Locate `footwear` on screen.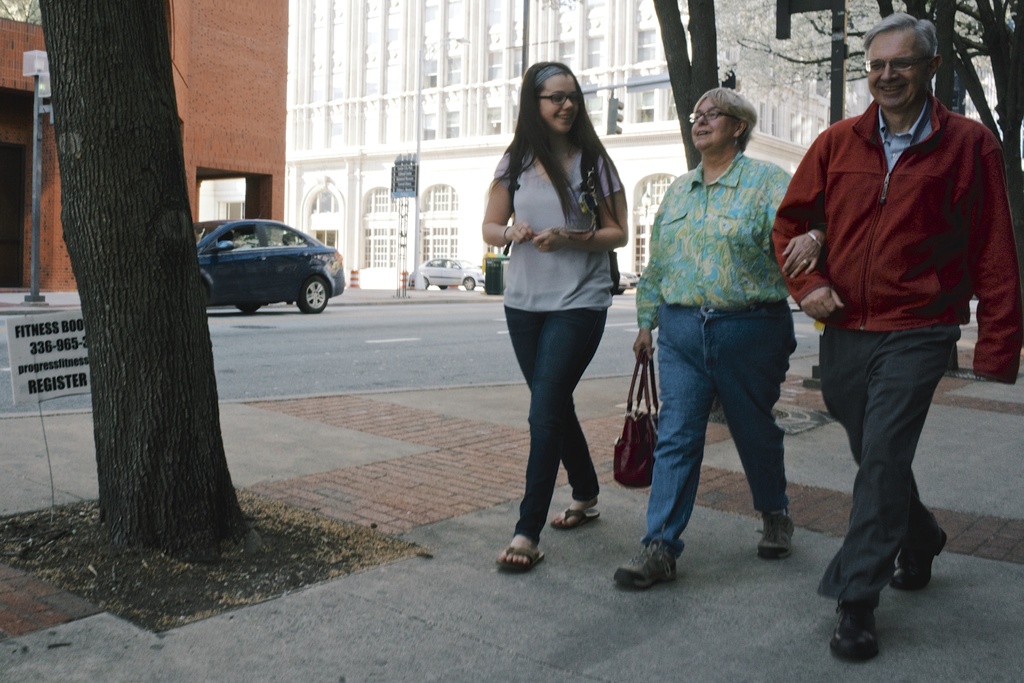
On screen at 759:510:796:559.
